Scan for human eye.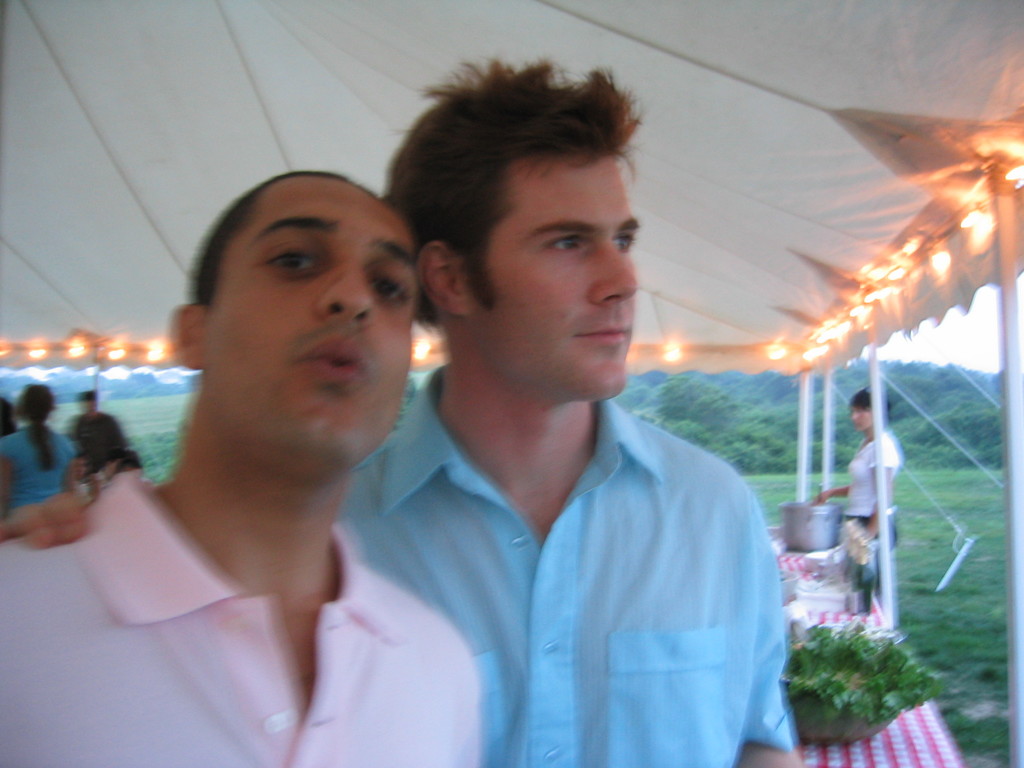
Scan result: (604,232,637,253).
